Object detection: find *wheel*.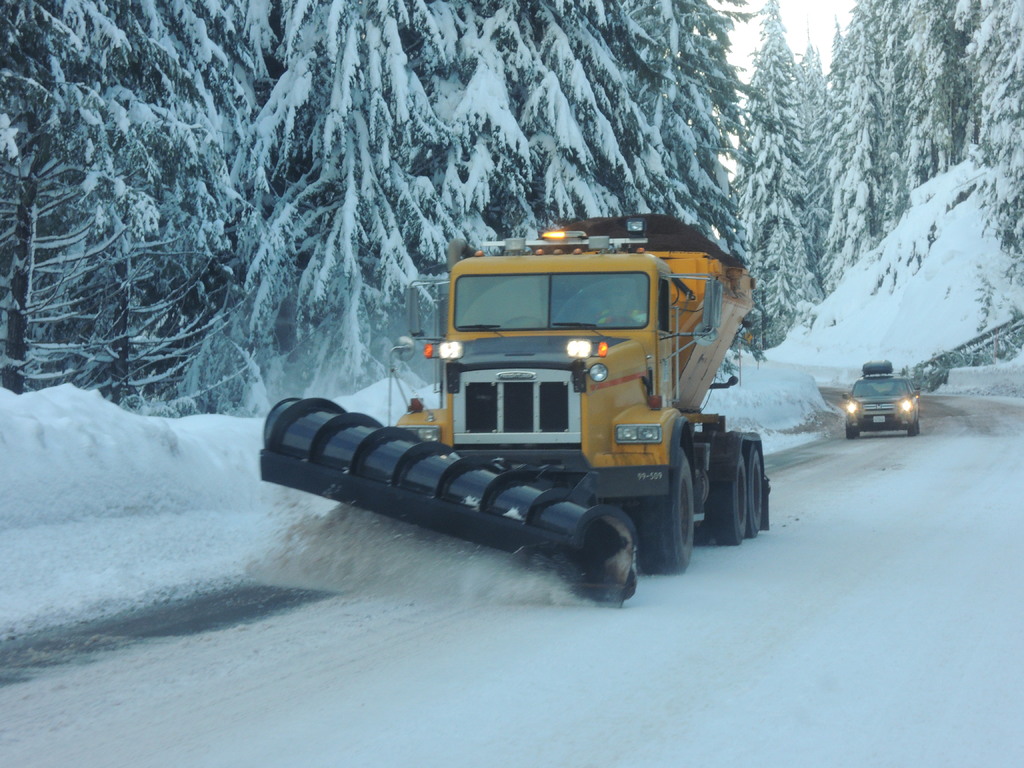
select_region(845, 428, 852, 442).
